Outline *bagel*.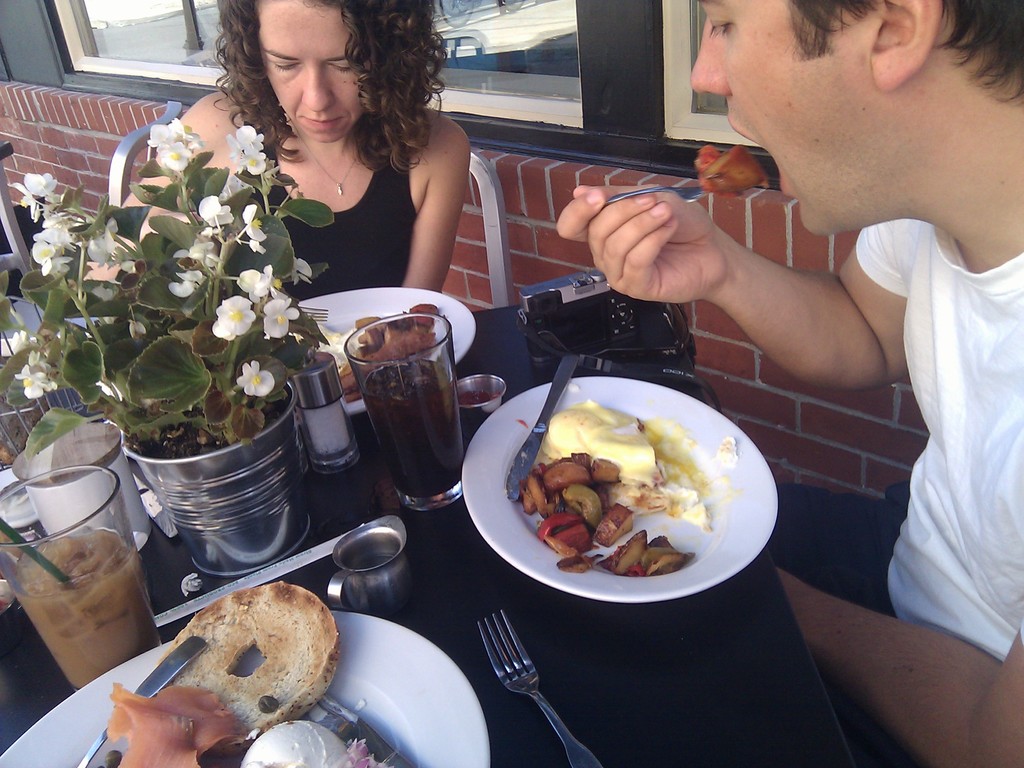
Outline: (left=157, top=576, right=340, bottom=748).
